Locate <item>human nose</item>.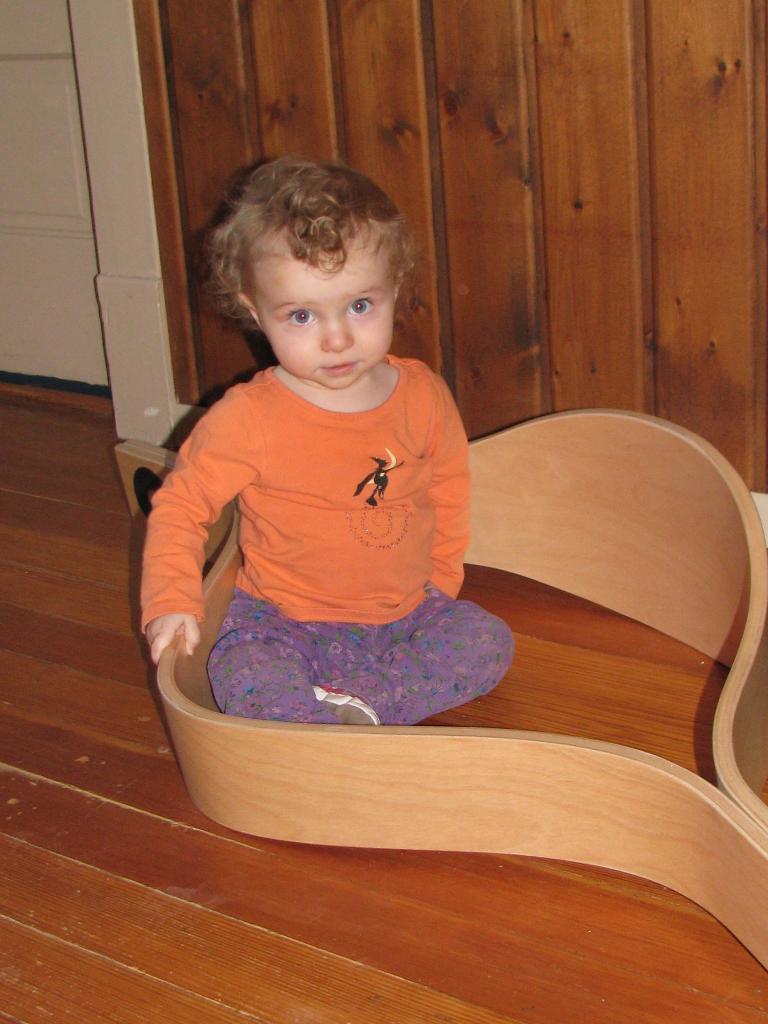
Bounding box: 325 316 353 353.
